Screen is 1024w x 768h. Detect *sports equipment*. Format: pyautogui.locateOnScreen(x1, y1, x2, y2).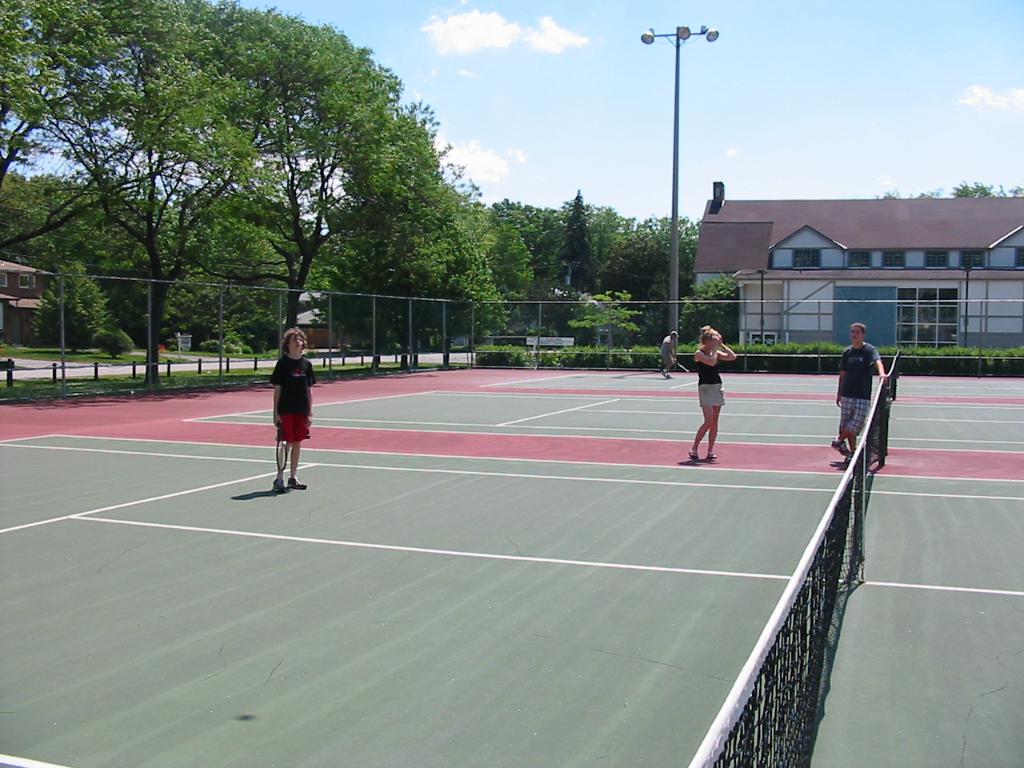
pyautogui.locateOnScreen(275, 422, 286, 474).
